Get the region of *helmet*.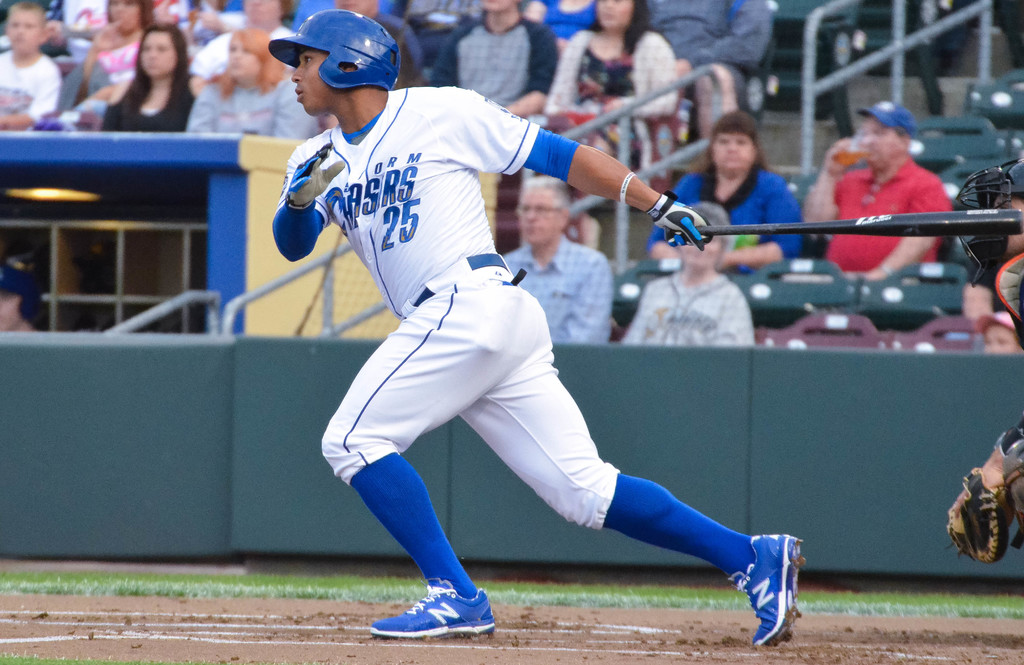
{"x1": 260, "y1": 8, "x2": 390, "y2": 121}.
